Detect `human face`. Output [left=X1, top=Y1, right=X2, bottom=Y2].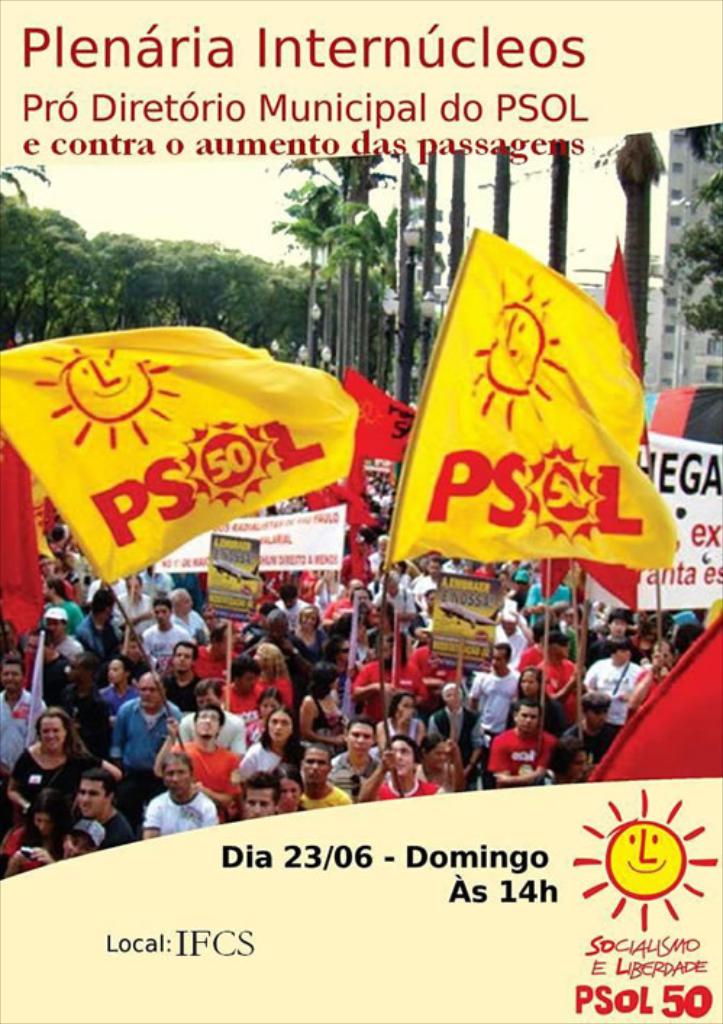
[left=172, top=640, right=190, bottom=669].
